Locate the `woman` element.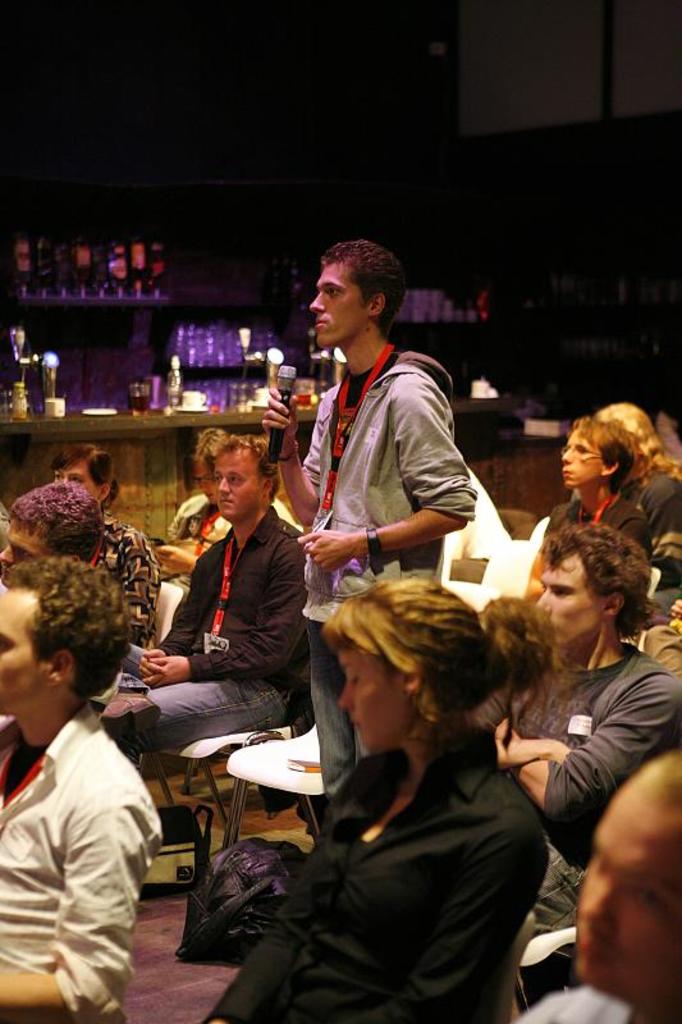
Element bbox: [x1=592, y1=397, x2=681, y2=582].
